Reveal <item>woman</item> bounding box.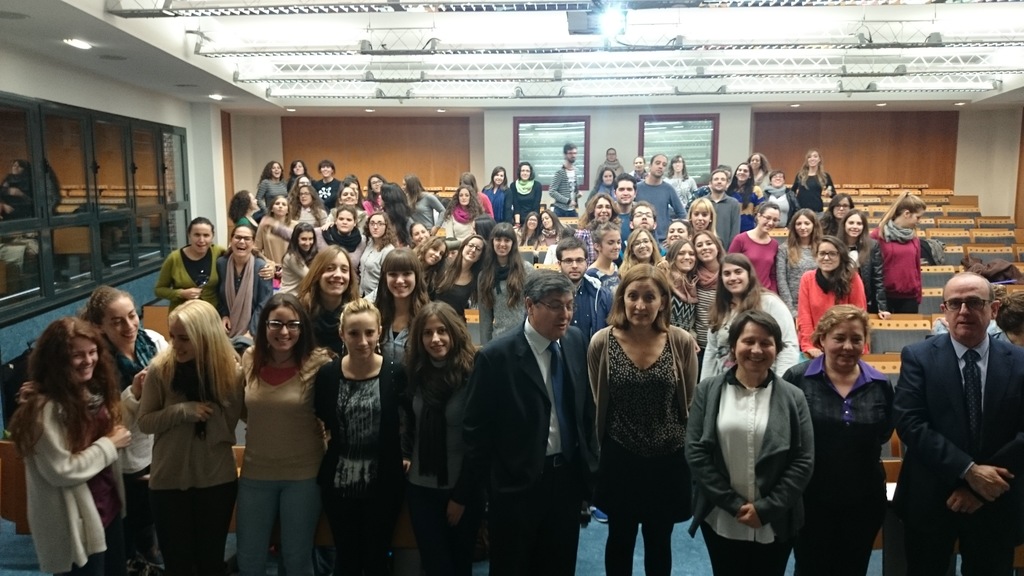
Revealed: 480:166:514:224.
